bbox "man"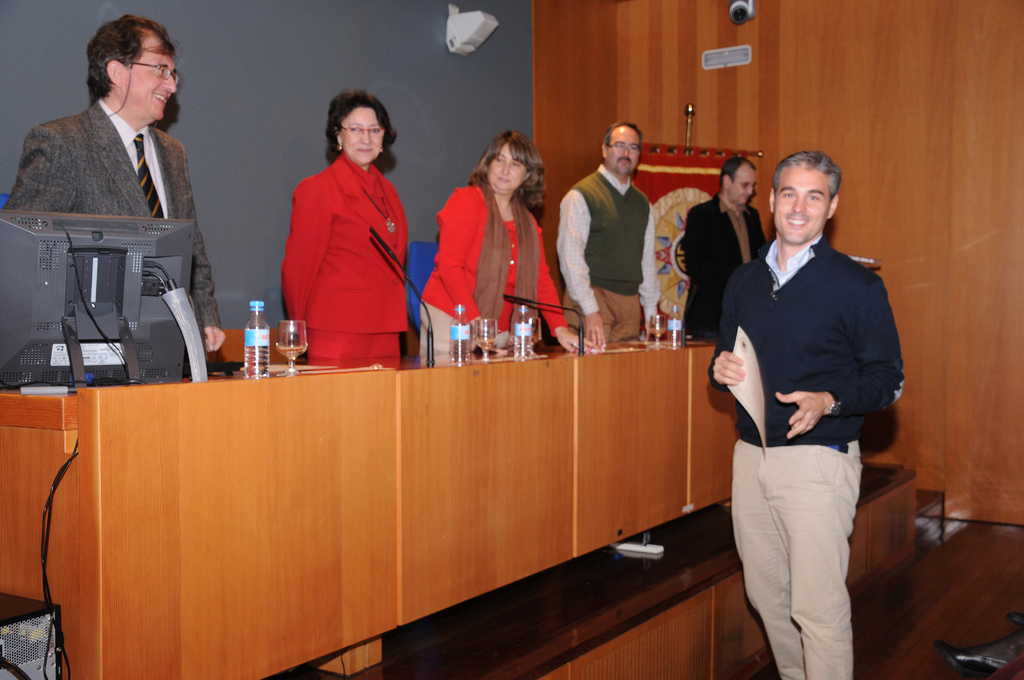
<box>707,133,905,679</box>
